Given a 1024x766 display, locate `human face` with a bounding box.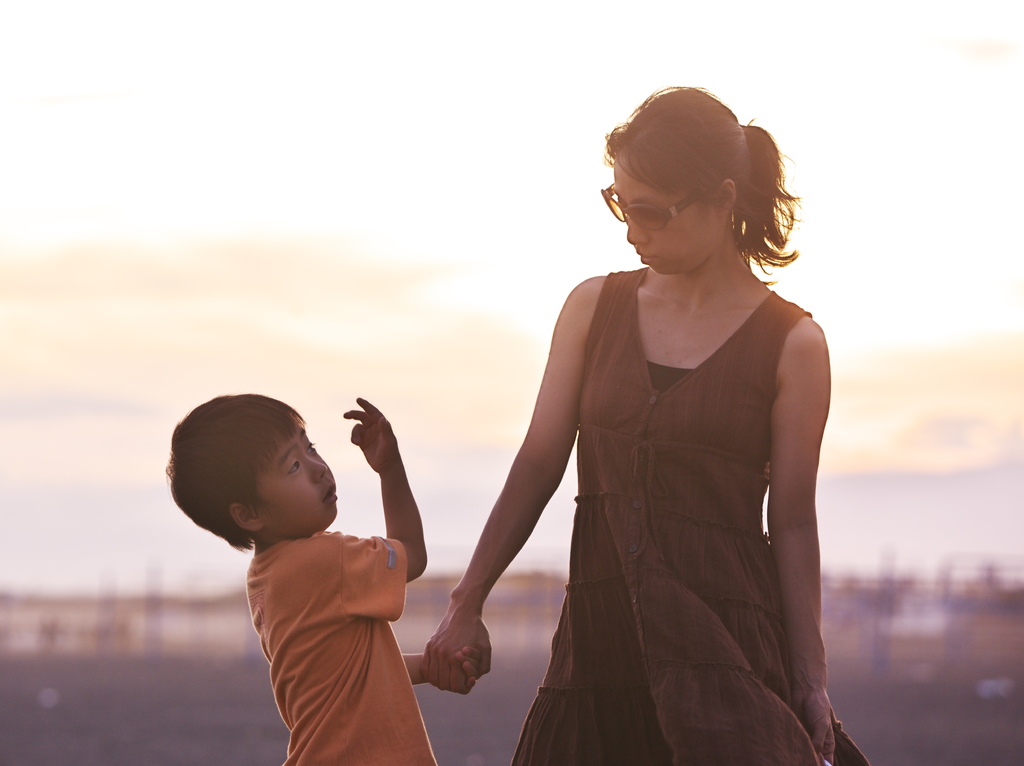
Located: [616, 150, 717, 276].
